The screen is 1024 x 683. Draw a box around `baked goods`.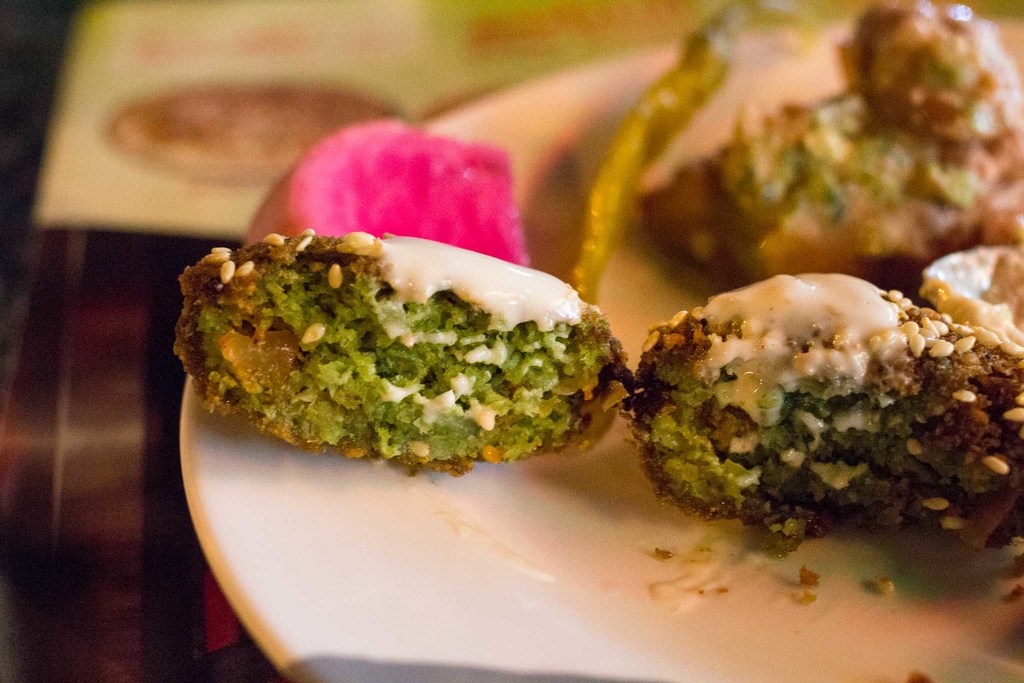
172:233:634:475.
